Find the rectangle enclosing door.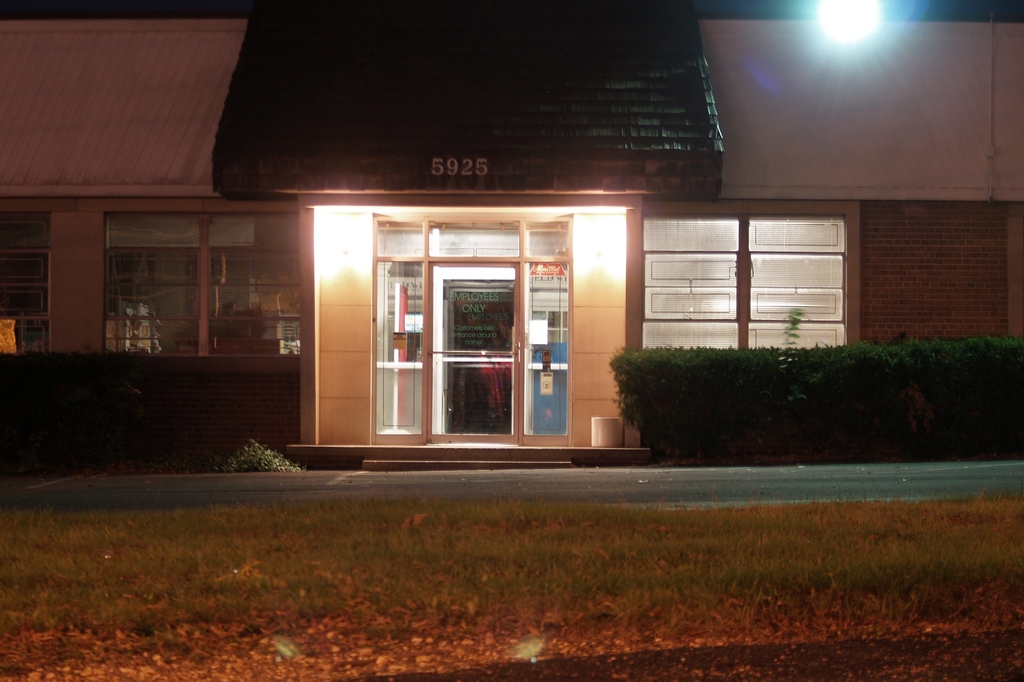
left=368, top=222, right=568, bottom=460.
